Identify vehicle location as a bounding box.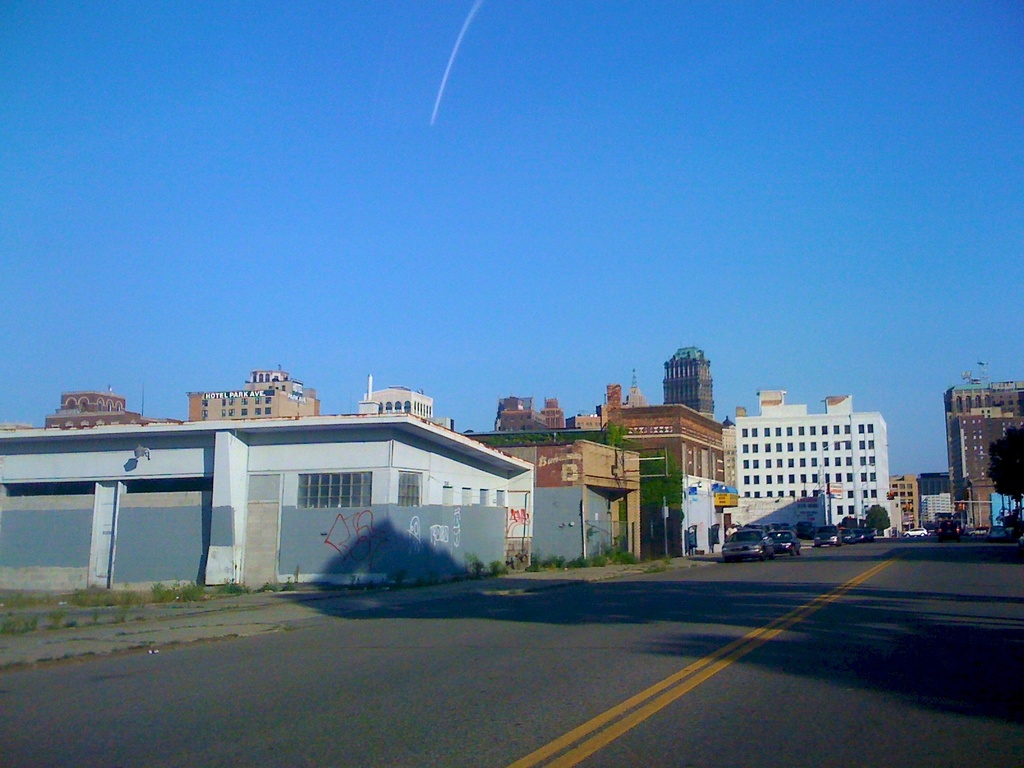
<bbox>856, 527, 863, 541</bbox>.
